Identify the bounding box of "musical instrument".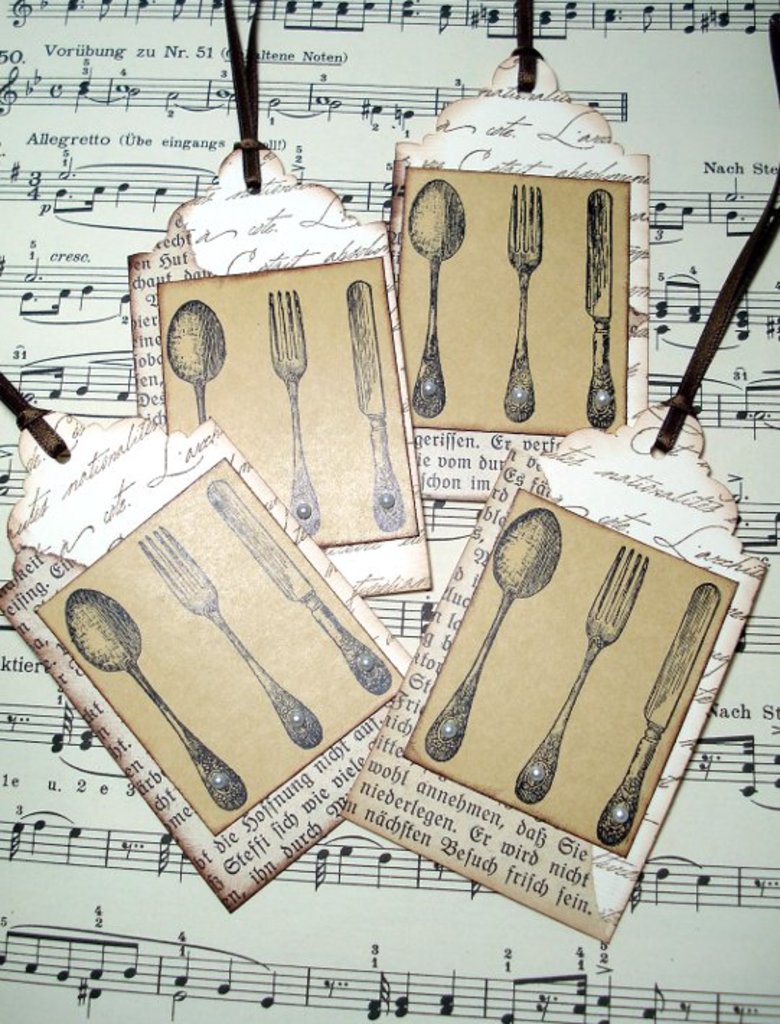
detection(685, 738, 779, 815).
